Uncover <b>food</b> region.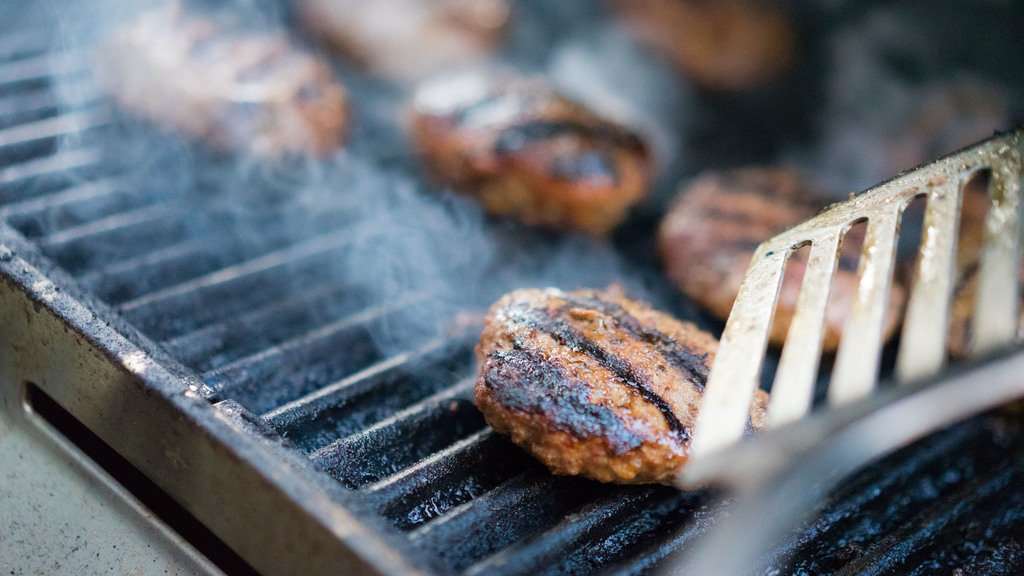
Uncovered: x1=276, y1=69, x2=963, y2=459.
